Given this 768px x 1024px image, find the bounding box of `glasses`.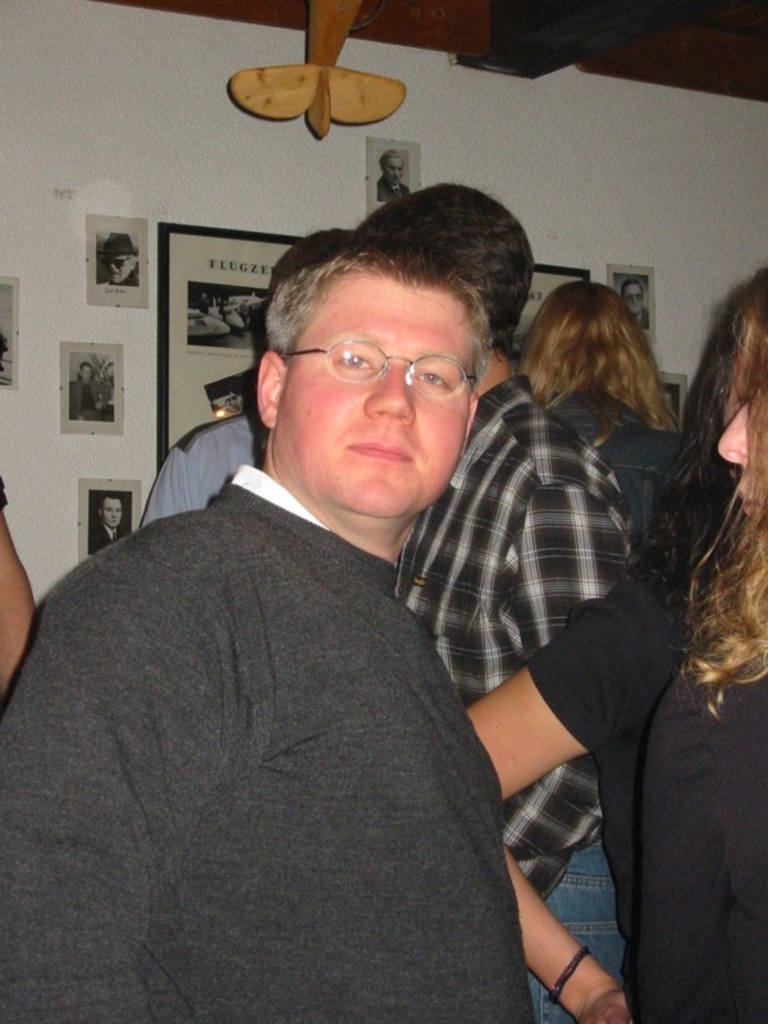
{"x1": 260, "y1": 321, "x2": 504, "y2": 416}.
